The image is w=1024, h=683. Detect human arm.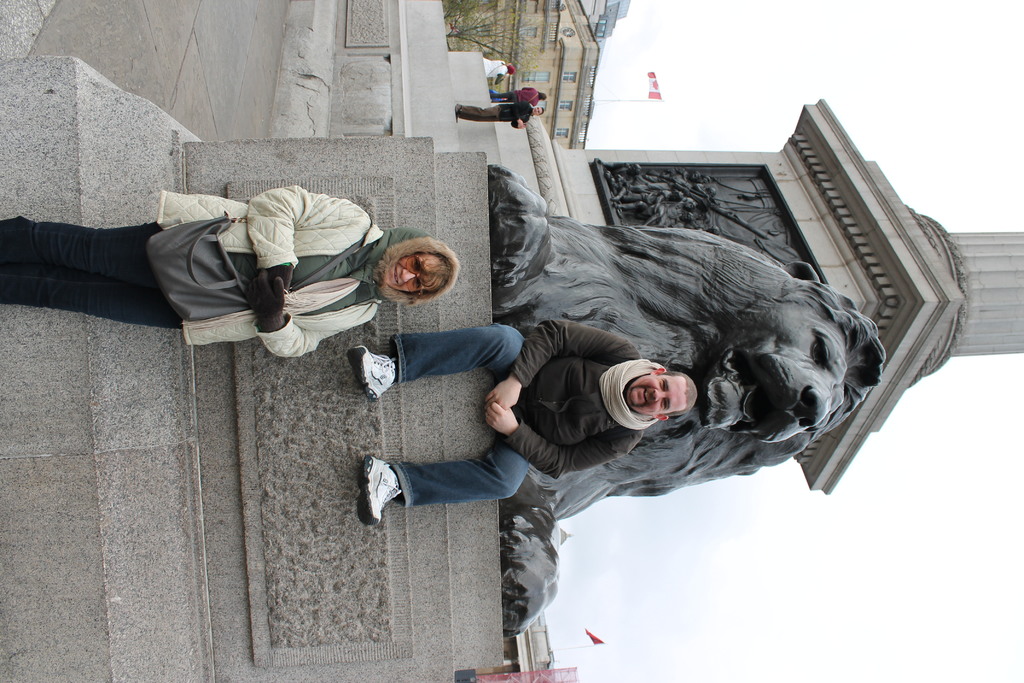
Detection: bbox=(511, 99, 527, 129).
